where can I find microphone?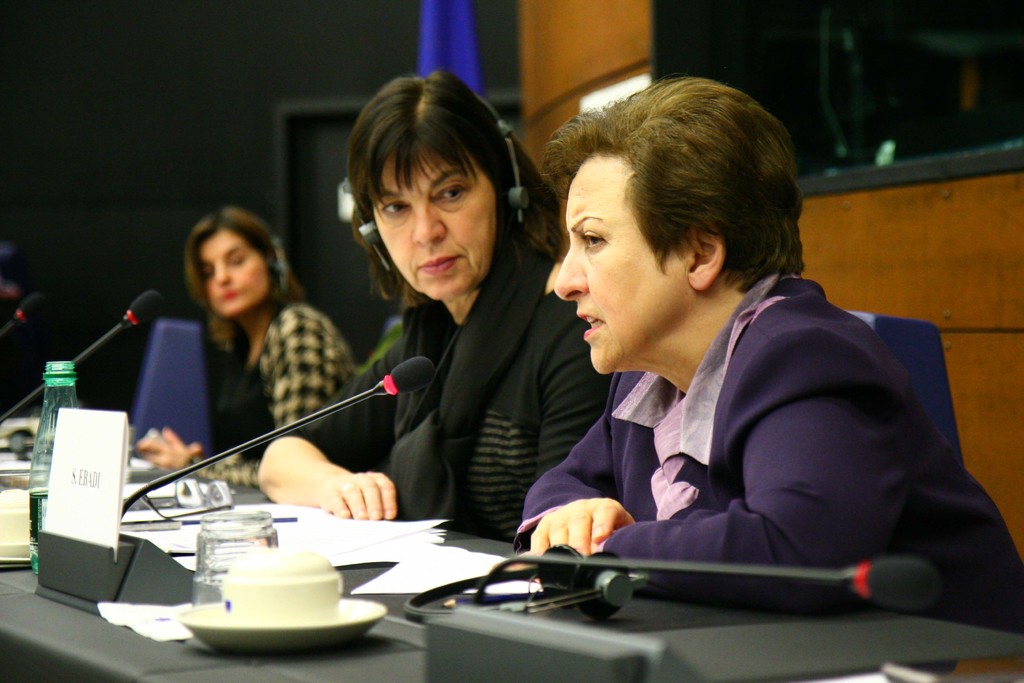
You can find it at 0:287:165:422.
